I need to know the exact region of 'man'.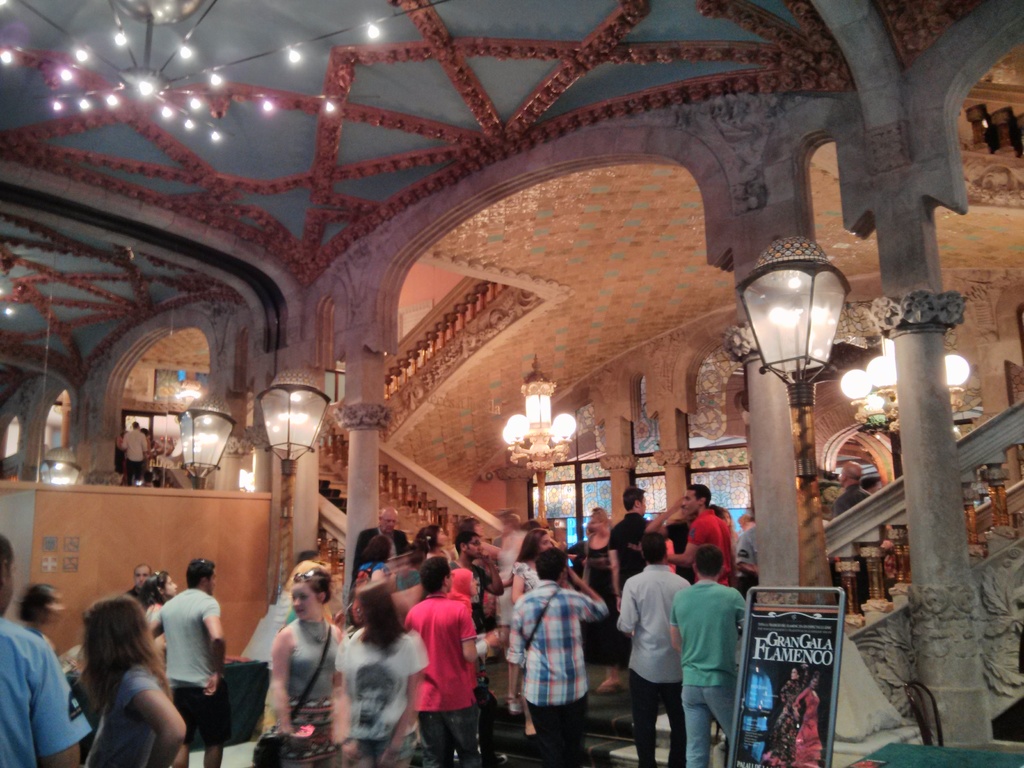
Region: BBox(448, 531, 505, 594).
